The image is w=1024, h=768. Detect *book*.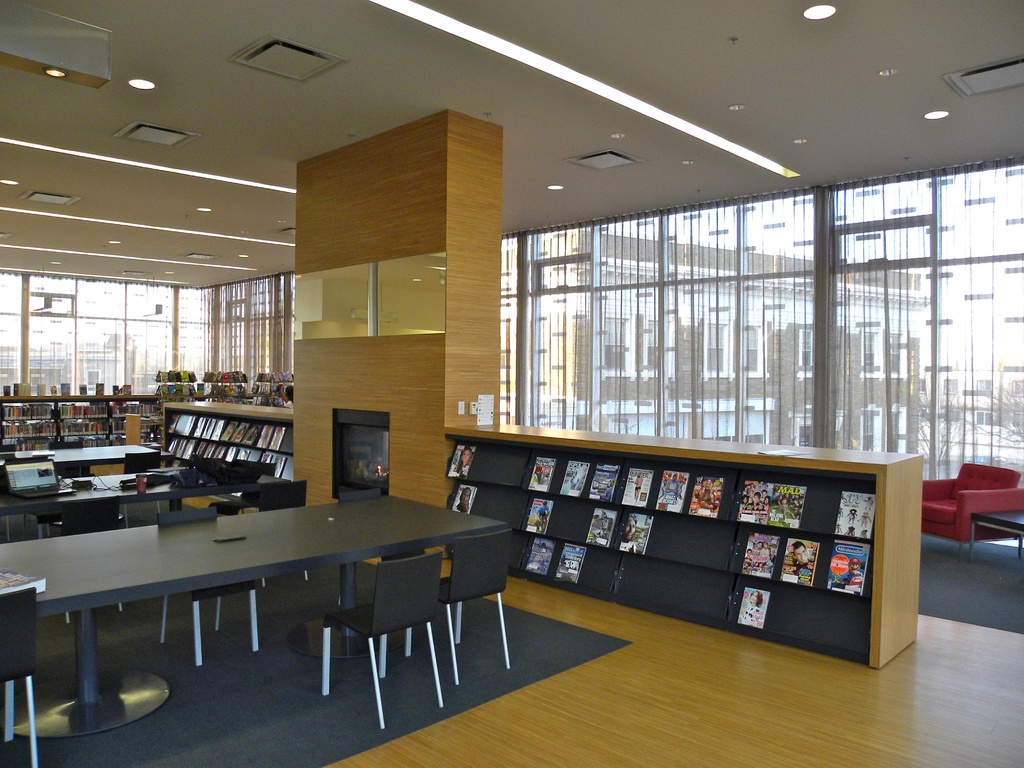
Detection: [left=585, top=506, right=615, bottom=550].
